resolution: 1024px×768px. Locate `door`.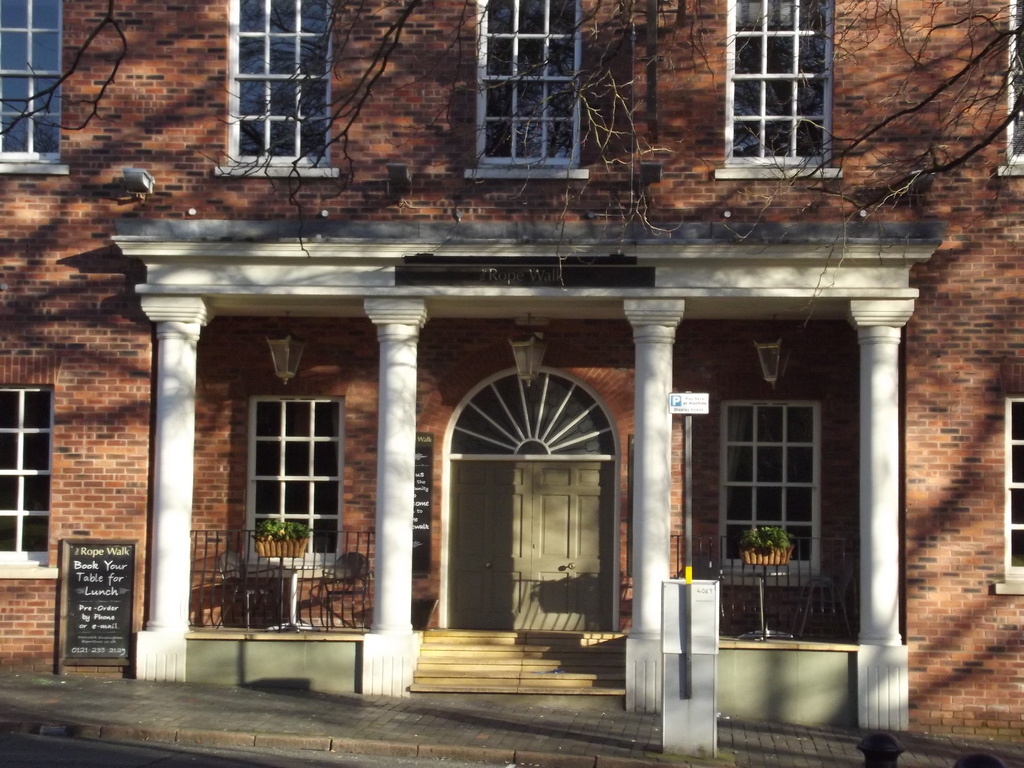
select_region(464, 380, 599, 634).
